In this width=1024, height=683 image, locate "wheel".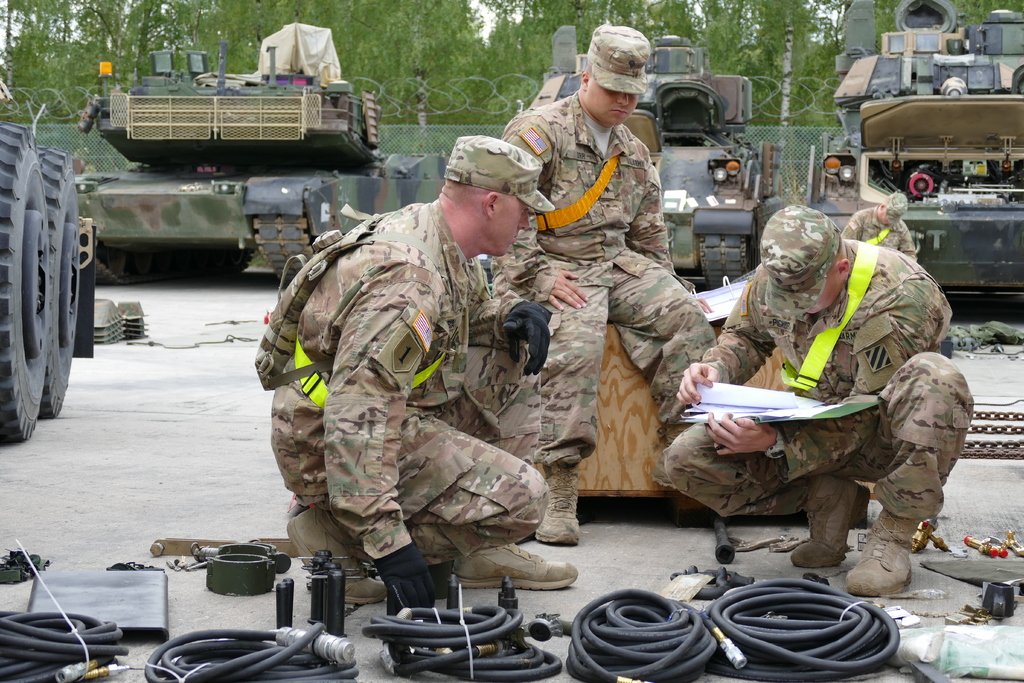
Bounding box: [36, 147, 80, 422].
